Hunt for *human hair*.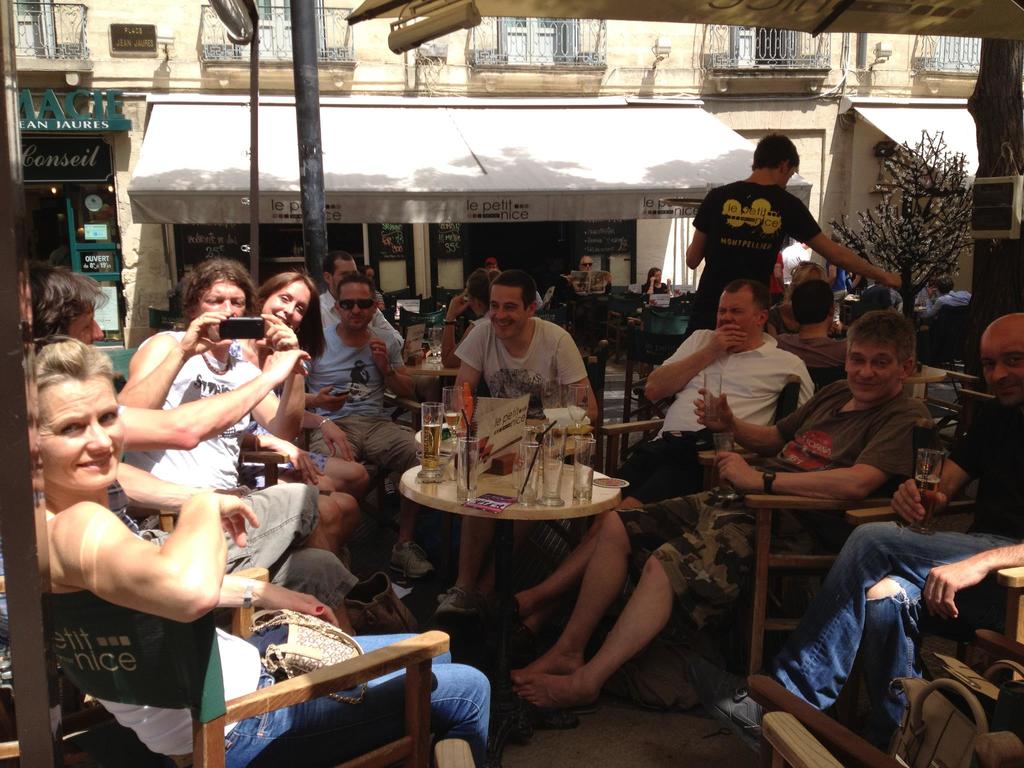
Hunted down at pyautogui.locateOnScreen(792, 273, 835, 322).
